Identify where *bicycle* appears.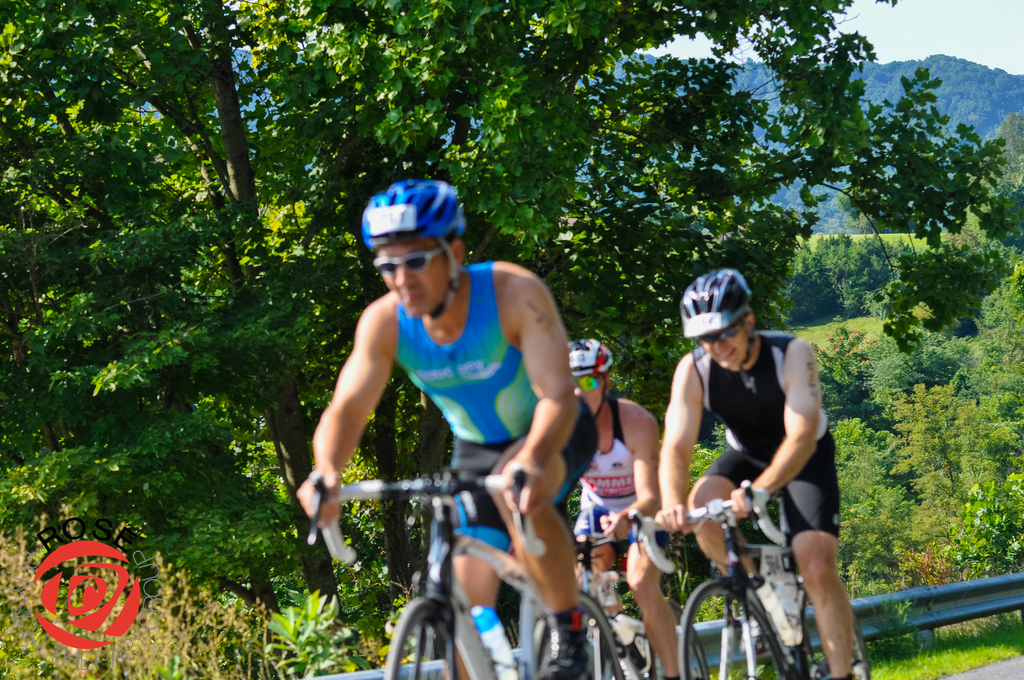
Appears at bbox=(533, 509, 709, 679).
